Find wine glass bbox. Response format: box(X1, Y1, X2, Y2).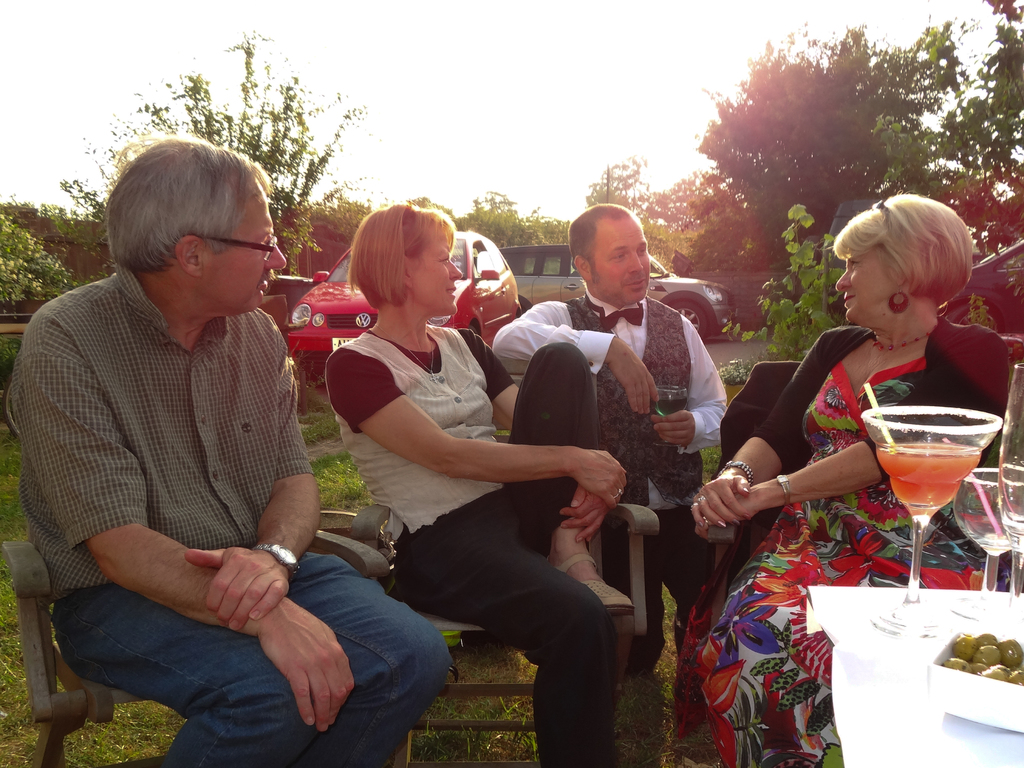
box(954, 466, 1023, 621).
